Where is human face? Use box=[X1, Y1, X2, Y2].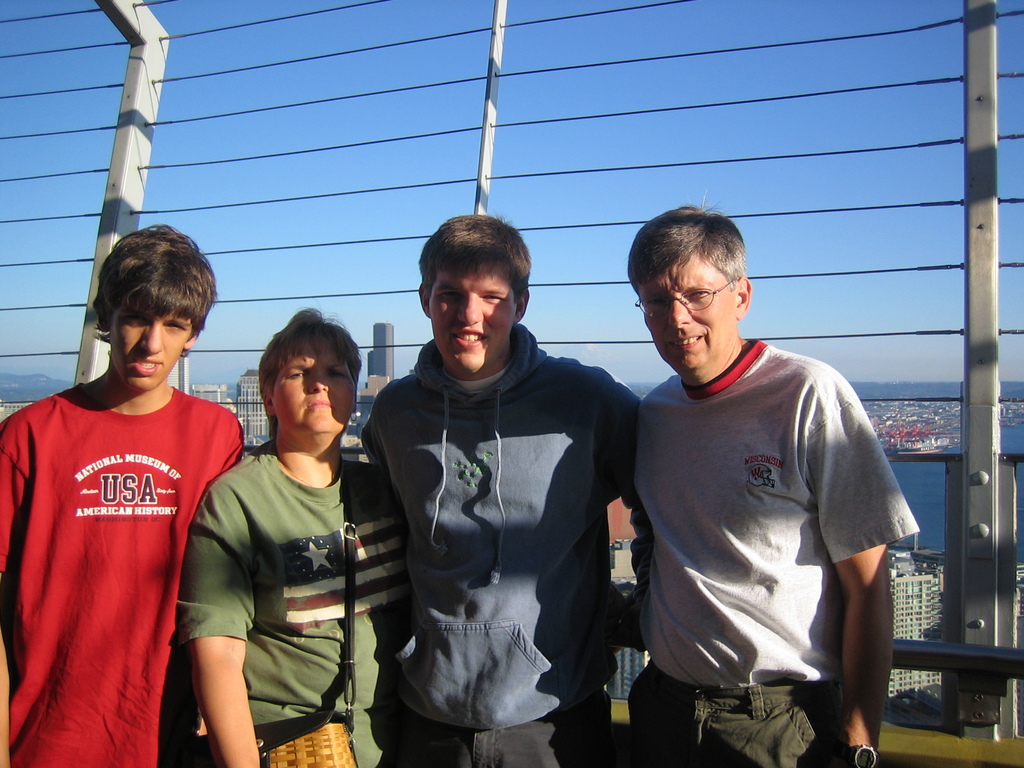
box=[638, 245, 739, 363].
